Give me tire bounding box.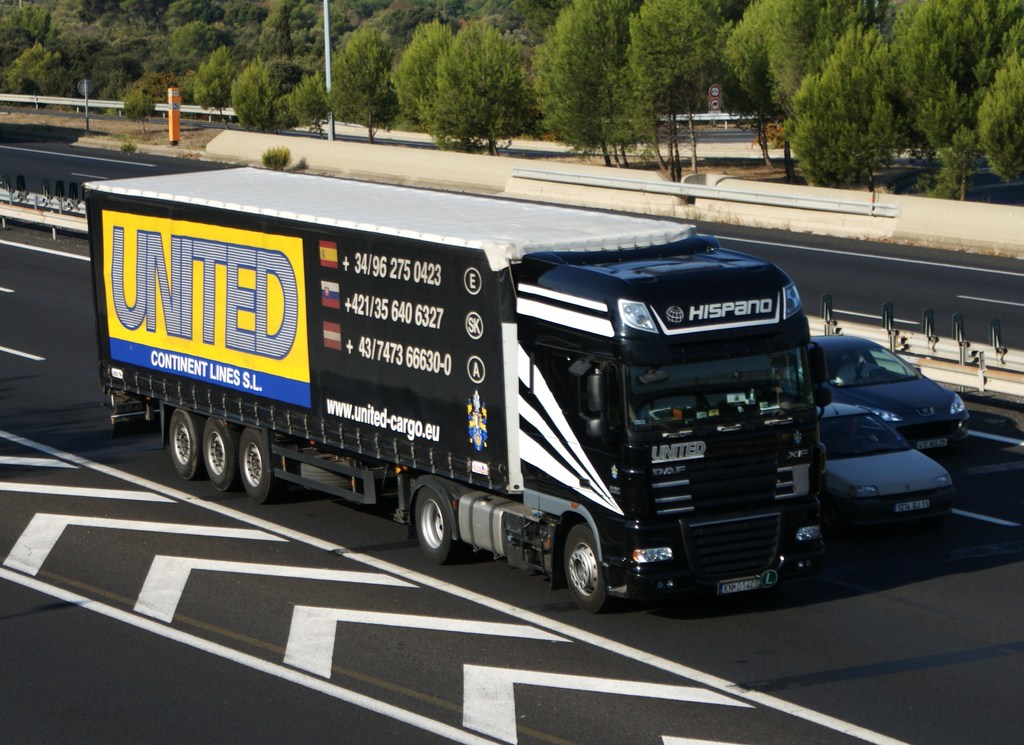
(left=555, top=511, right=638, bottom=615).
